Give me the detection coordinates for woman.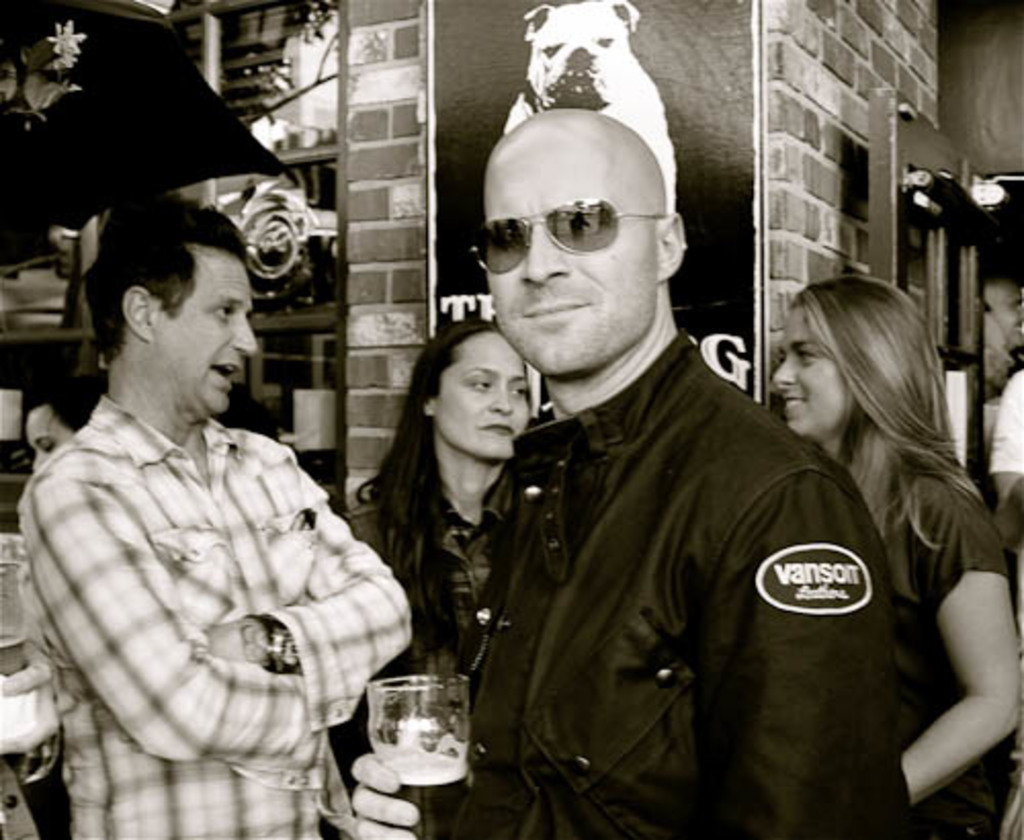
rect(719, 244, 1008, 838).
